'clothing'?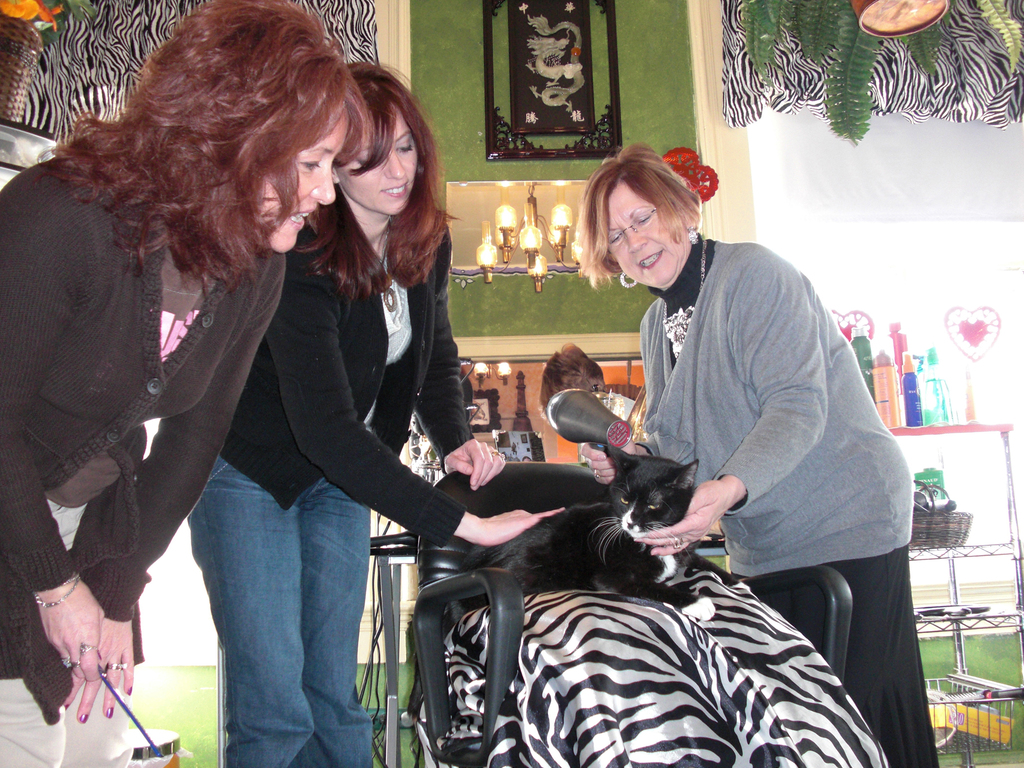
crop(2, 494, 127, 767)
